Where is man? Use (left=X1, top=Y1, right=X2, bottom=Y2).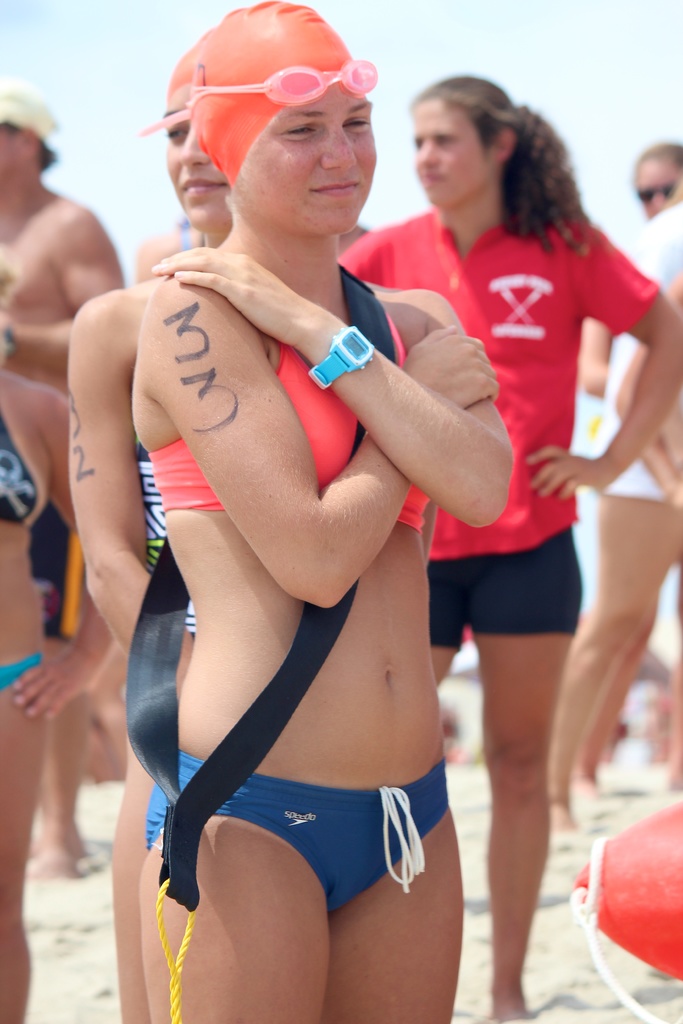
(left=0, top=70, right=126, bottom=881).
